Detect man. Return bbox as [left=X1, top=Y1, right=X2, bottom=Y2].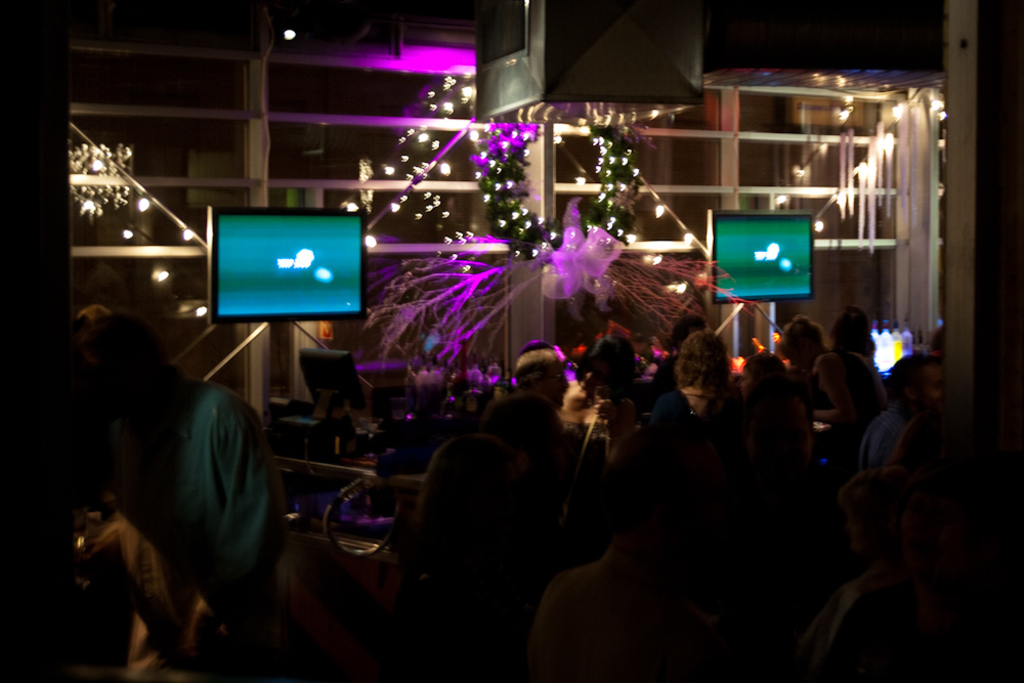
[left=514, top=337, right=573, bottom=412].
